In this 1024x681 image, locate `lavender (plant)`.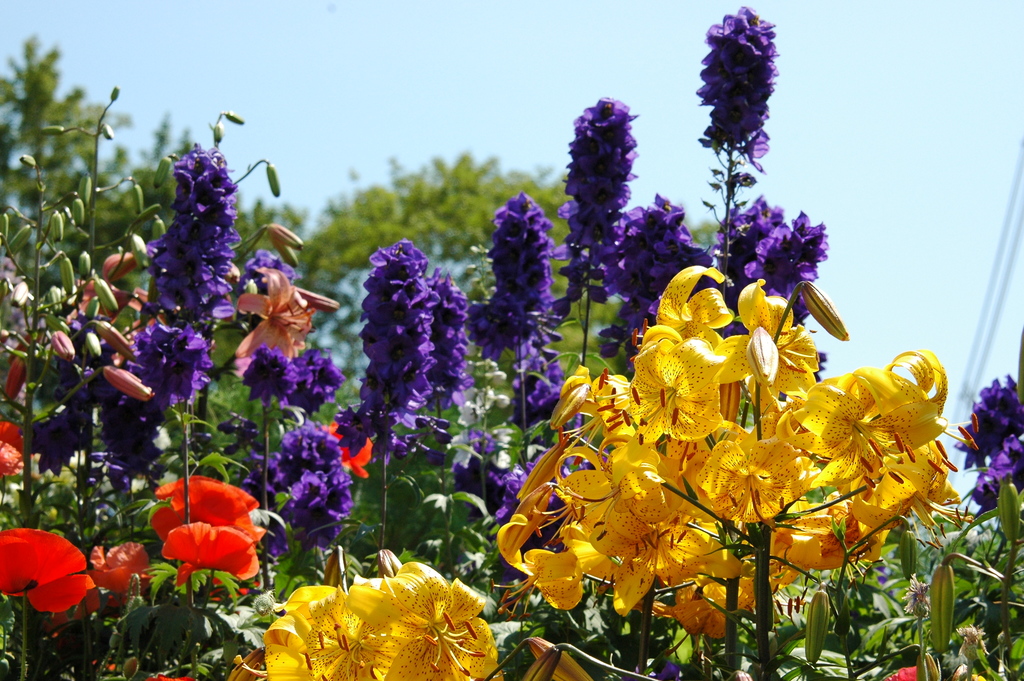
Bounding box: [x1=259, y1=423, x2=368, y2=564].
